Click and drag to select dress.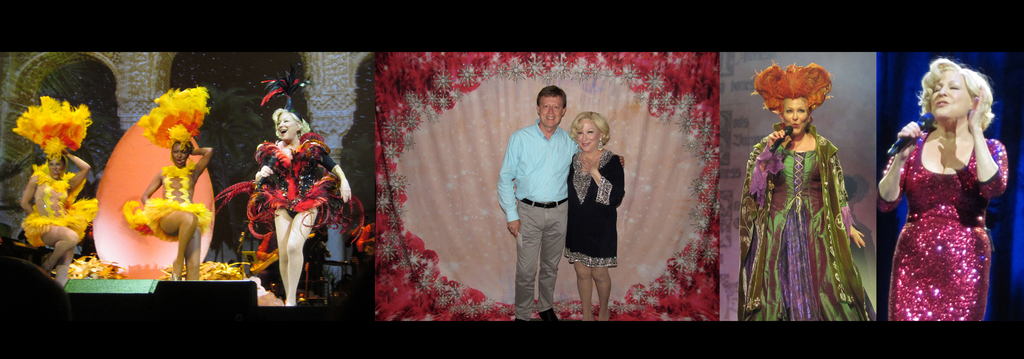
Selection: <region>120, 169, 212, 241</region>.
